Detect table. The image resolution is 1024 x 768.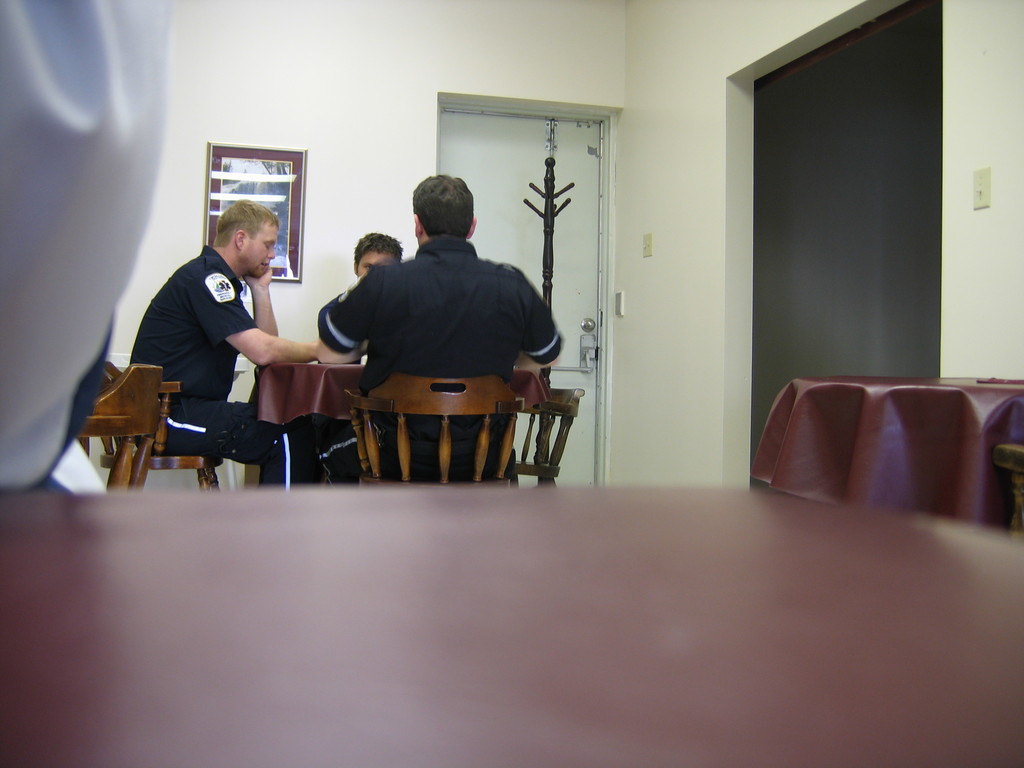
bbox(247, 361, 552, 429).
